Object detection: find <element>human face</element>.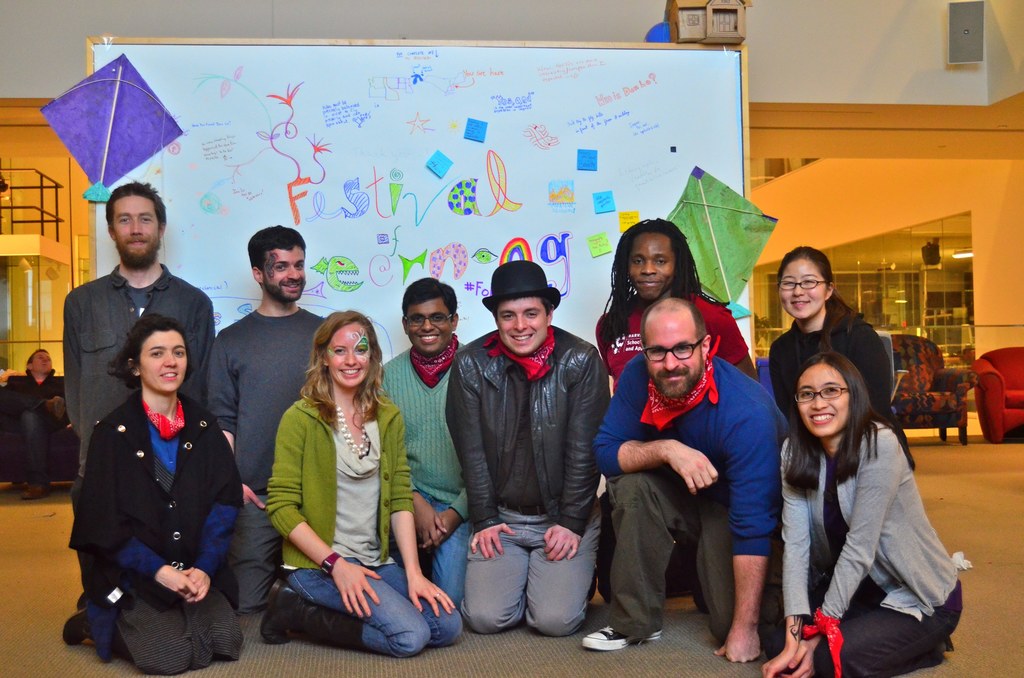
box(141, 333, 188, 394).
